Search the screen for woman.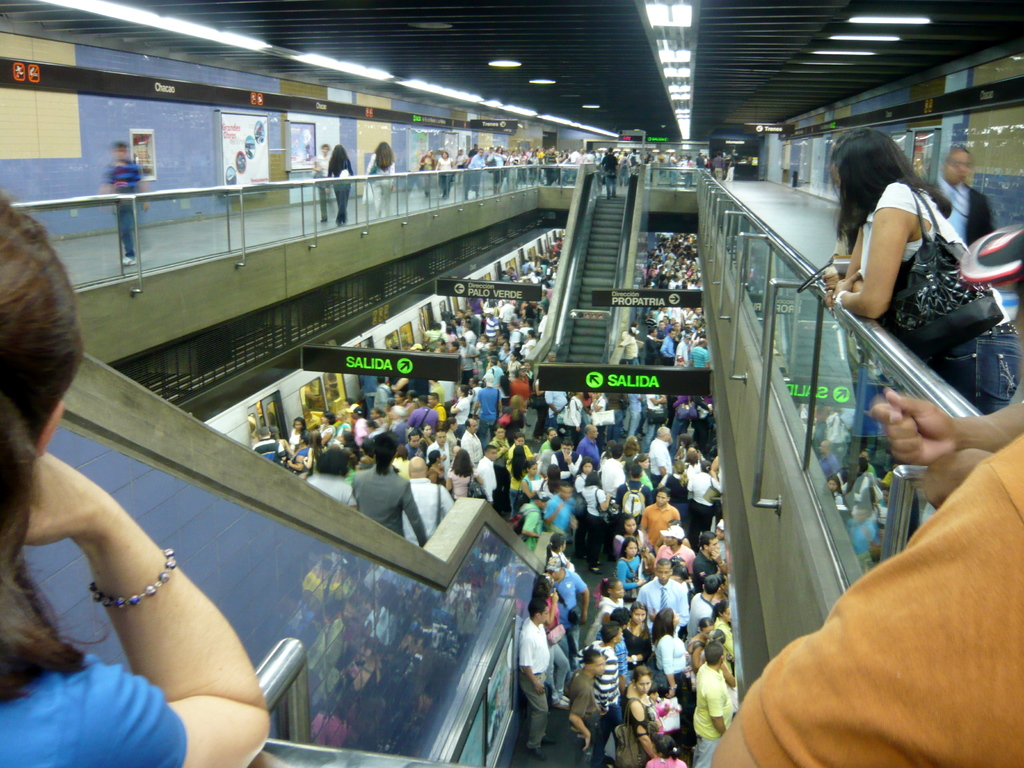
Found at box=[444, 417, 463, 447].
